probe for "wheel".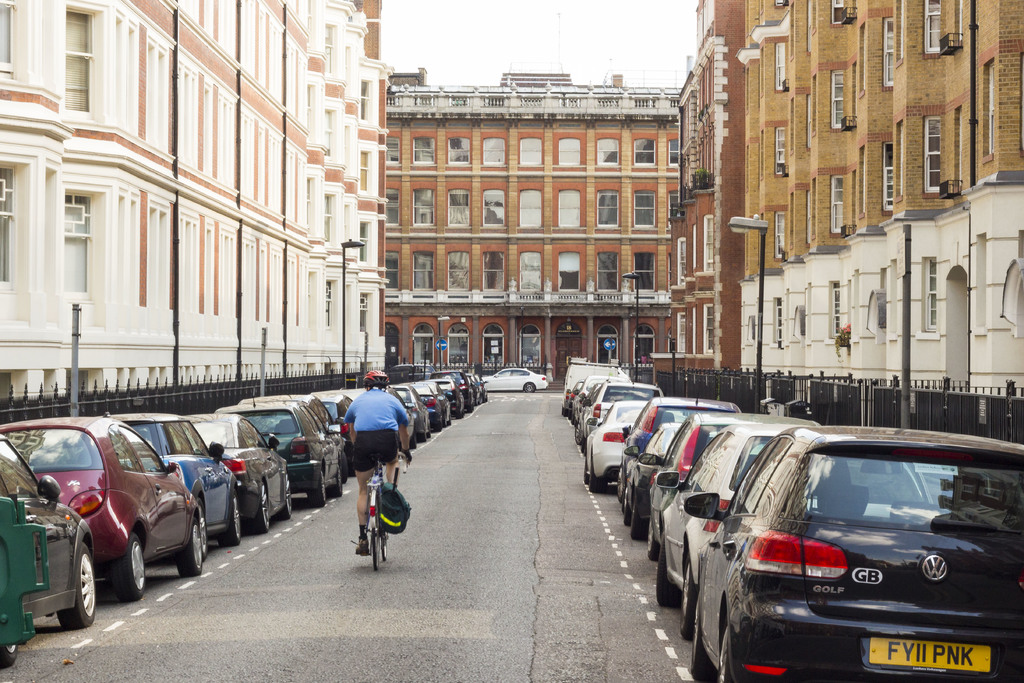
Probe result: <bbox>467, 395, 477, 418</bbox>.
